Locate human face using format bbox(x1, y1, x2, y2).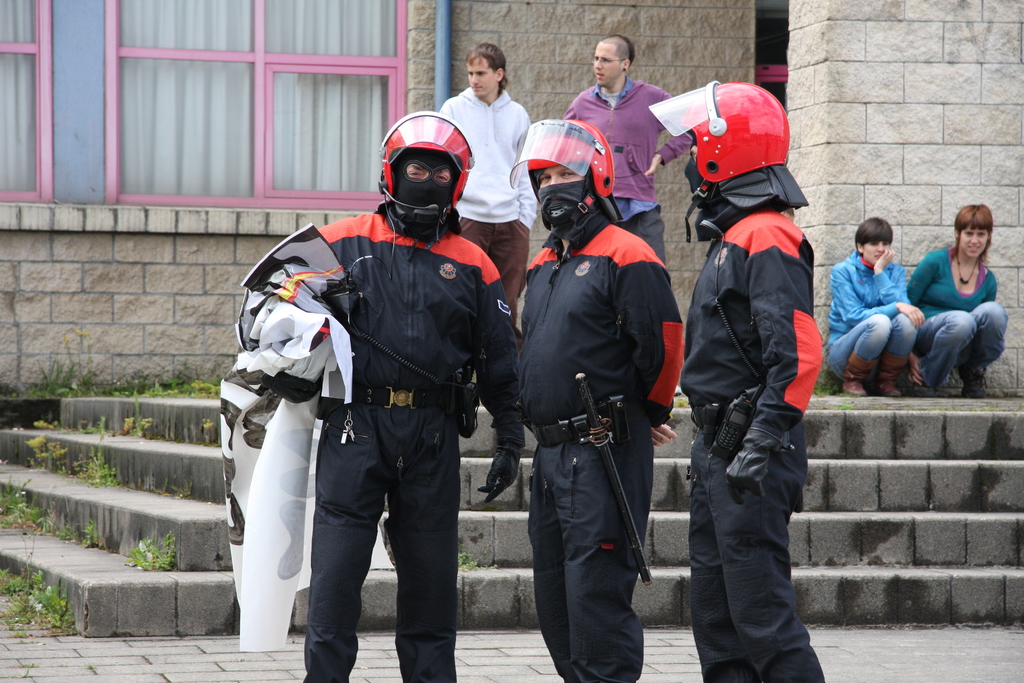
bbox(466, 54, 497, 96).
